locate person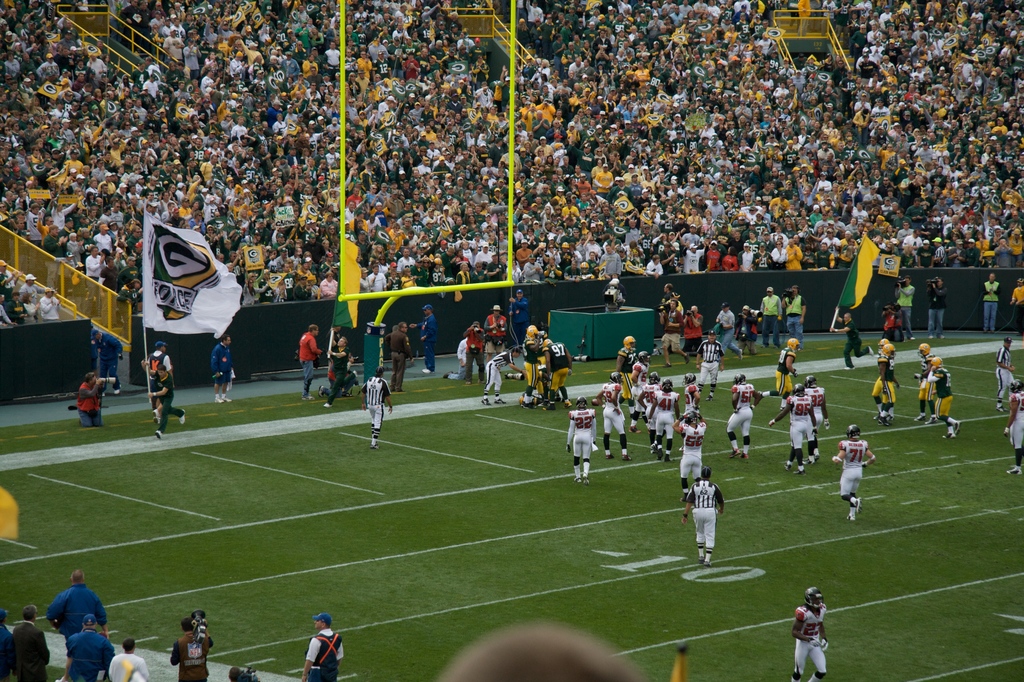
742:243:754:273
